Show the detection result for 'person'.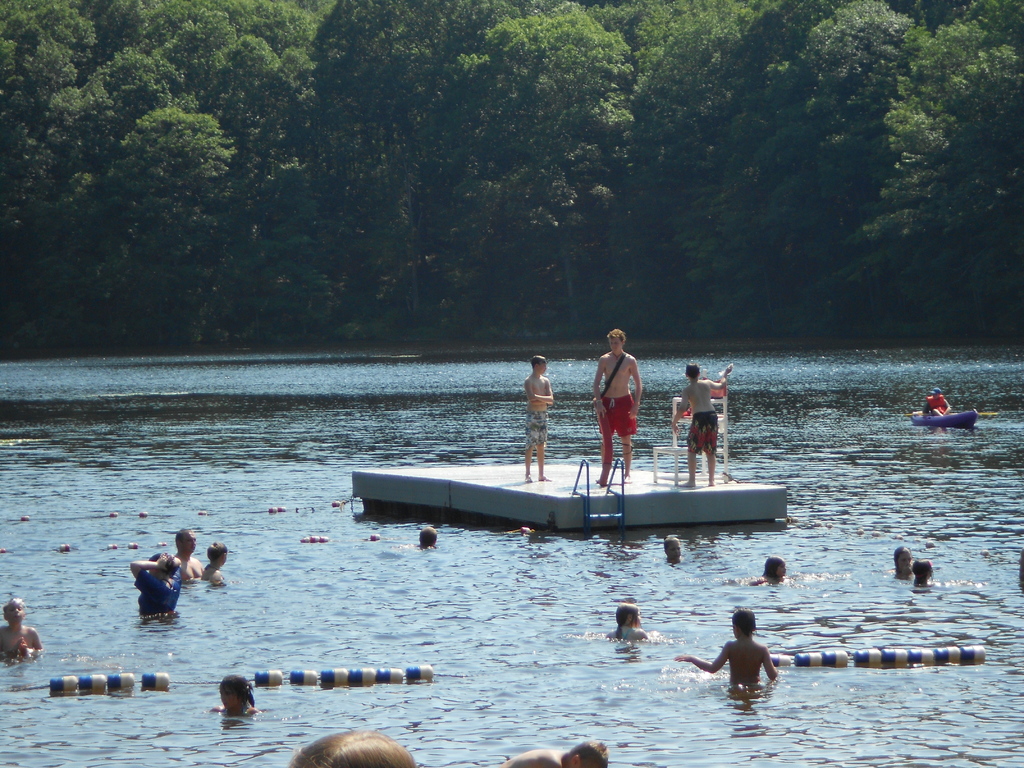
bbox=[506, 740, 607, 765].
